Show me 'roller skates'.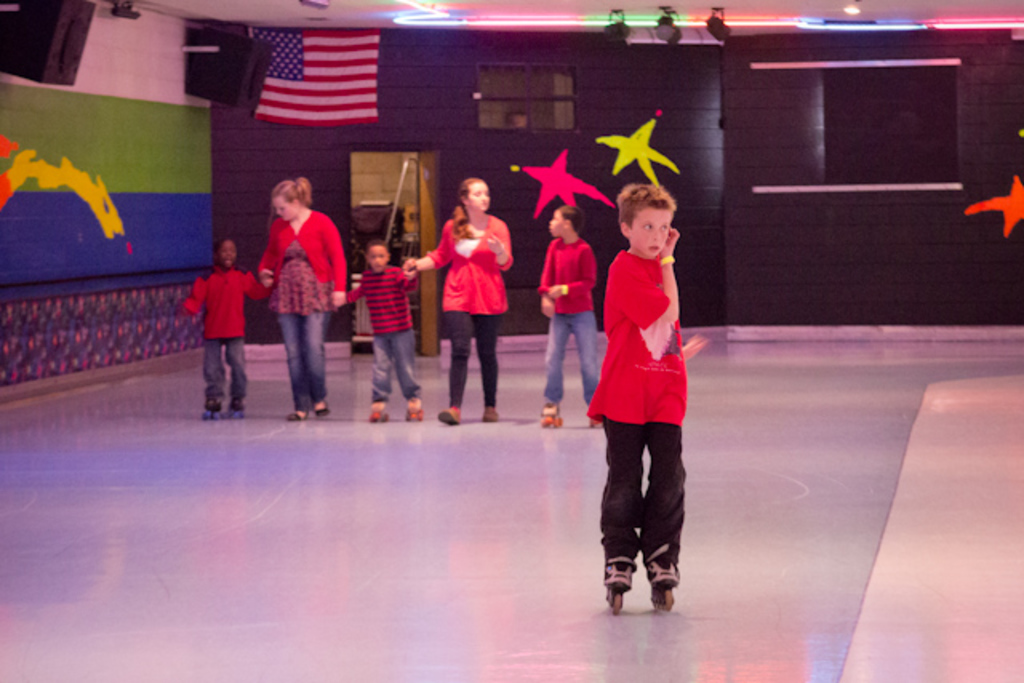
'roller skates' is here: 538 401 563 429.
